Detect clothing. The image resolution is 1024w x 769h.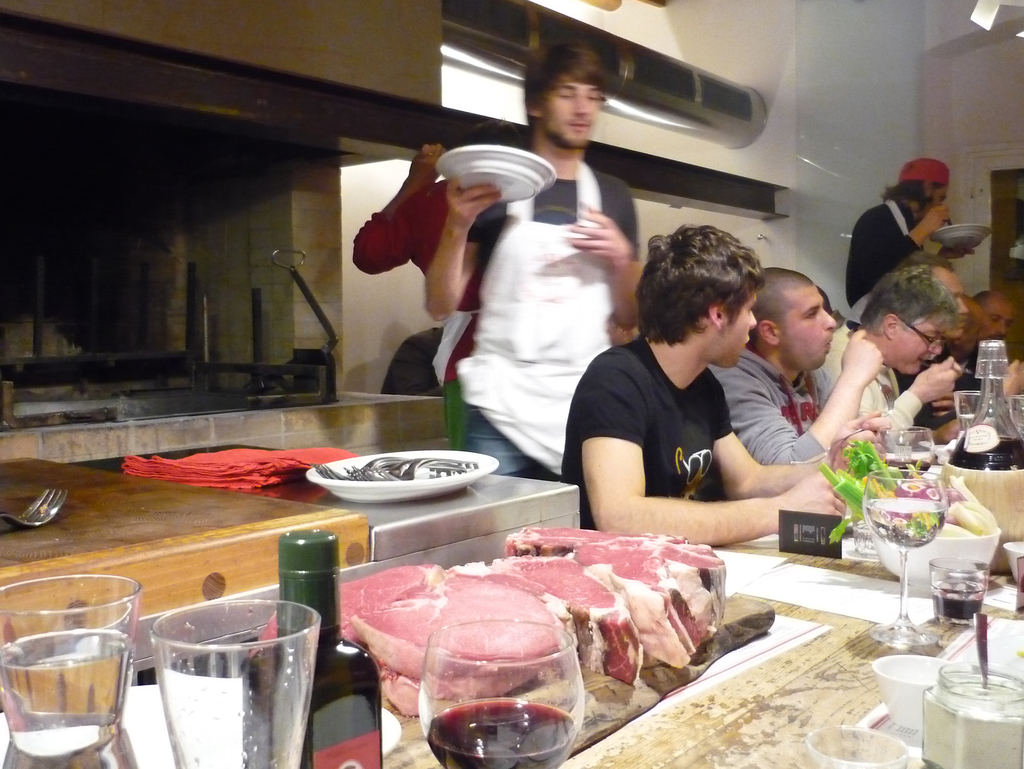
BBox(470, 160, 650, 469).
